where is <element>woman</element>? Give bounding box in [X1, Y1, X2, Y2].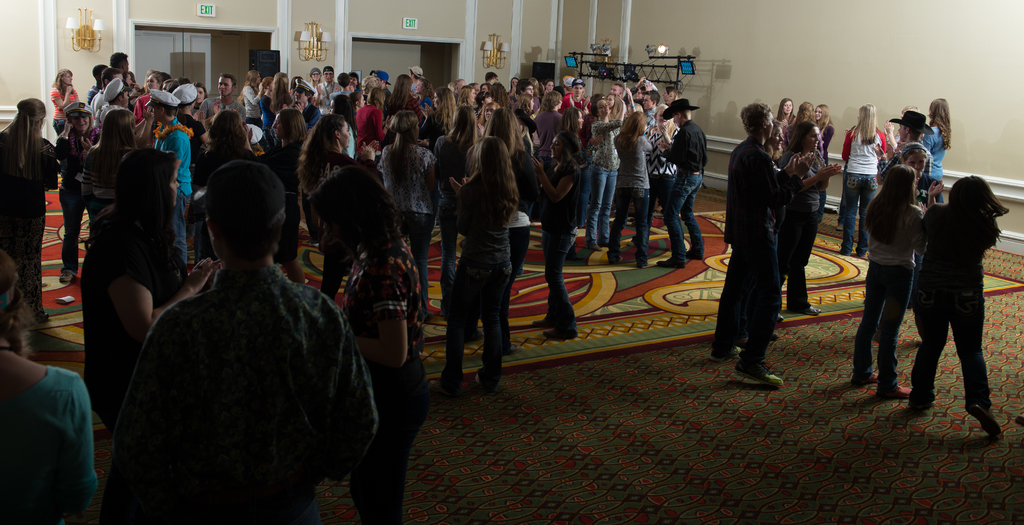
[83, 107, 136, 237].
